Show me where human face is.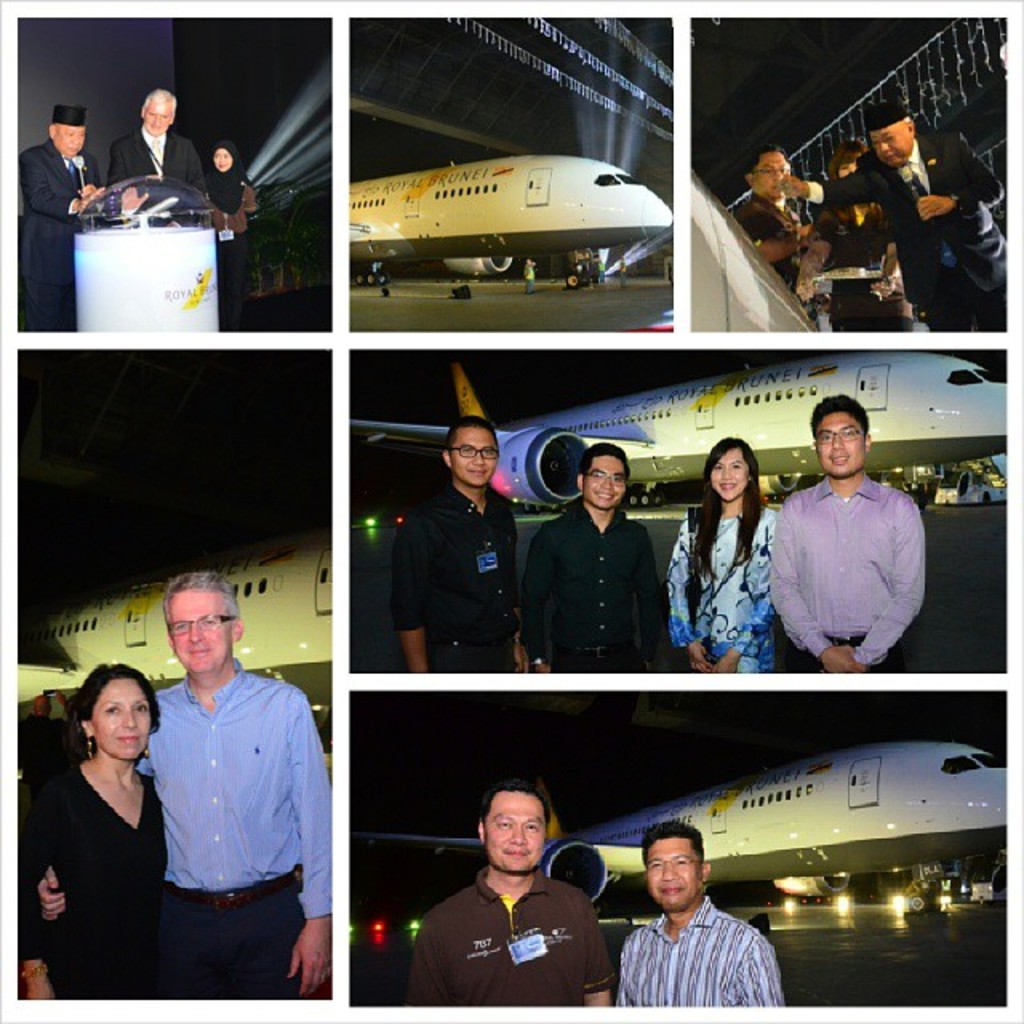
human face is at BBox(709, 453, 746, 498).
